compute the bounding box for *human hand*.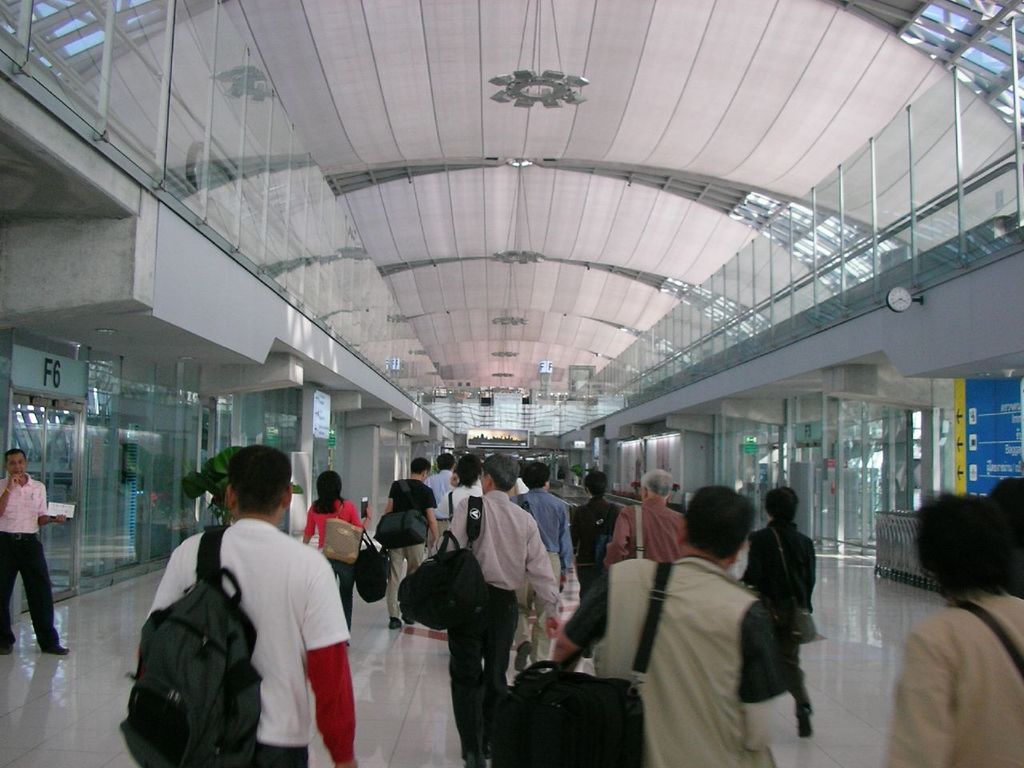
region(53, 510, 67, 526).
